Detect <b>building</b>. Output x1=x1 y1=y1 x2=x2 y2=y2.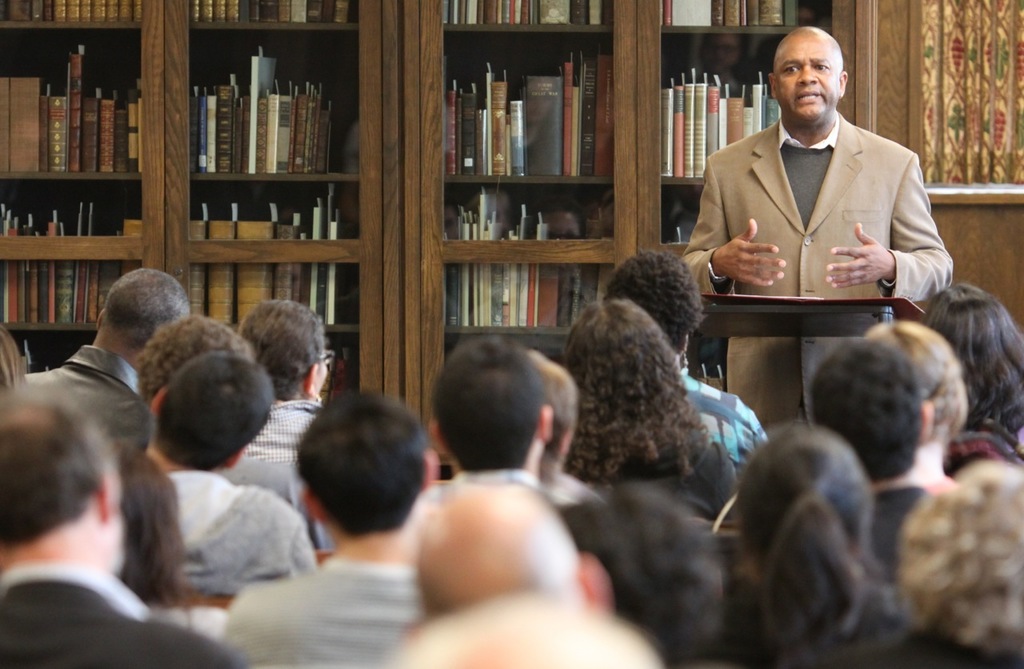
x1=0 y1=0 x2=1023 y2=668.
